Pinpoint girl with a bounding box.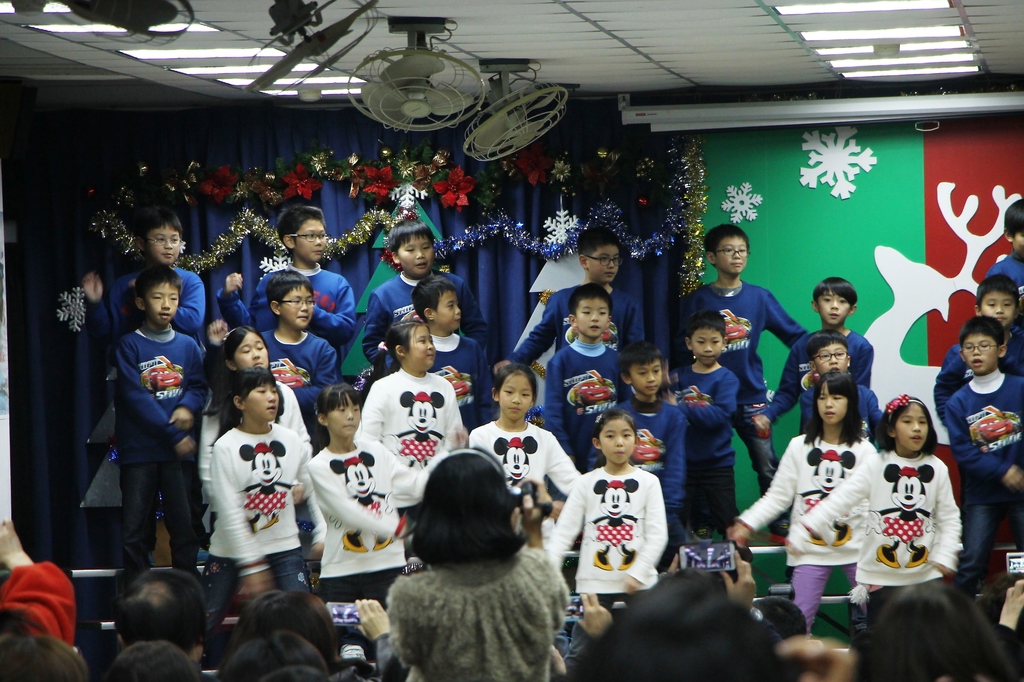
box(355, 321, 466, 568).
